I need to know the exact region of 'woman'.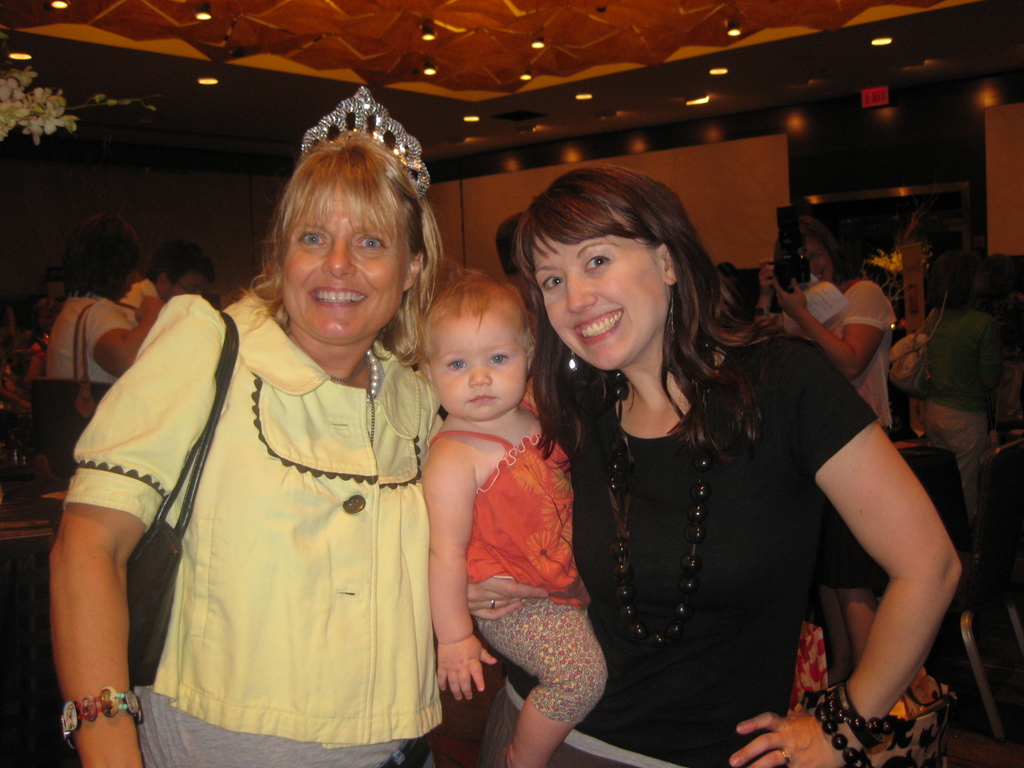
Region: [left=755, top=218, right=898, bottom=431].
